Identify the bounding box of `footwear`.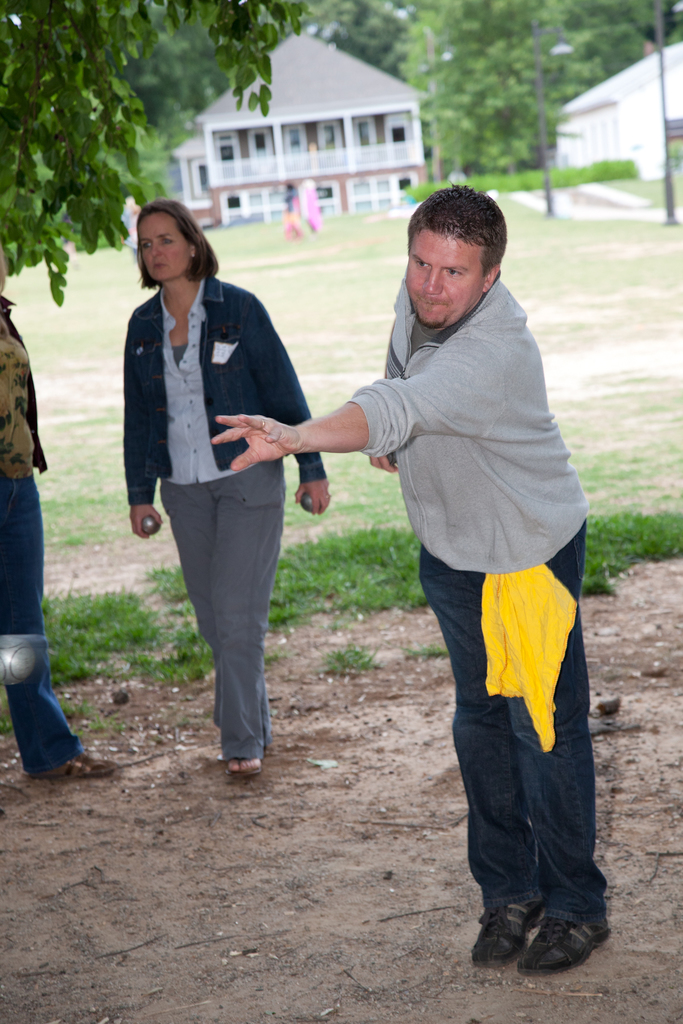
{"left": 24, "top": 749, "right": 117, "bottom": 778}.
